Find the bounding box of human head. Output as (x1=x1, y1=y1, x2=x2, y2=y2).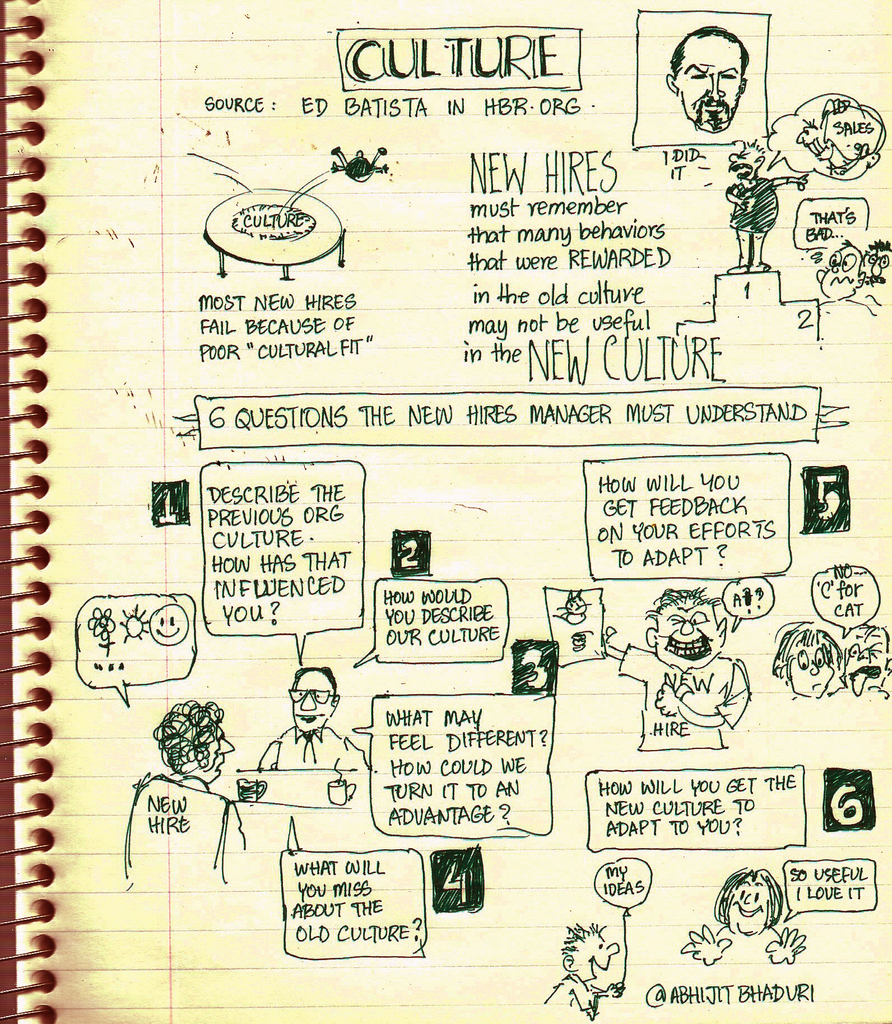
(x1=666, y1=23, x2=752, y2=128).
